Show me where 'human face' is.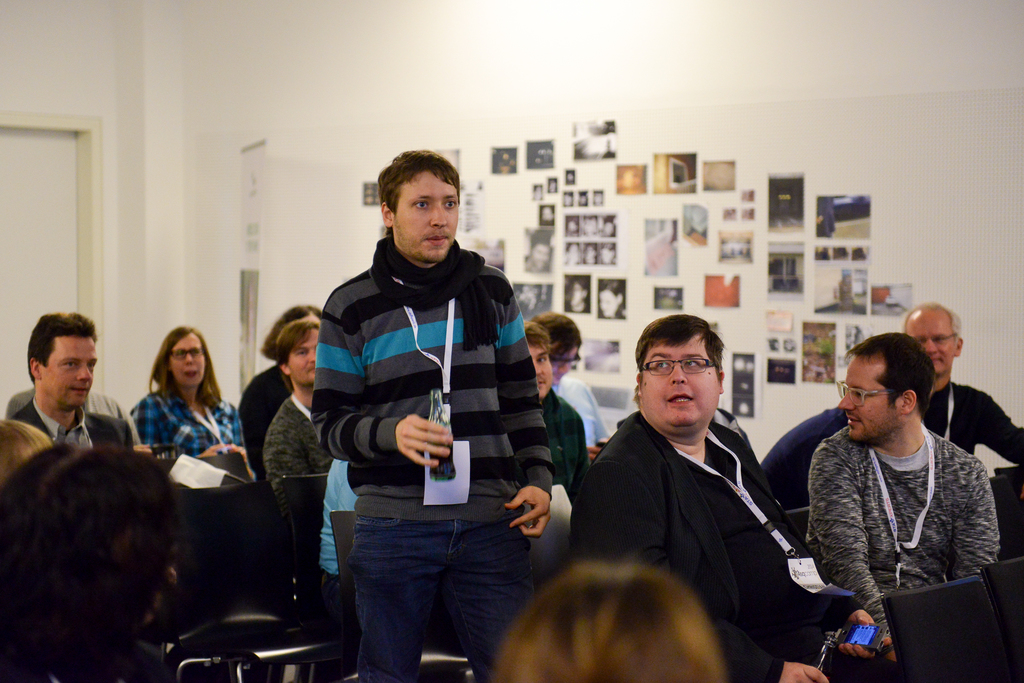
'human face' is at detection(396, 172, 458, 263).
